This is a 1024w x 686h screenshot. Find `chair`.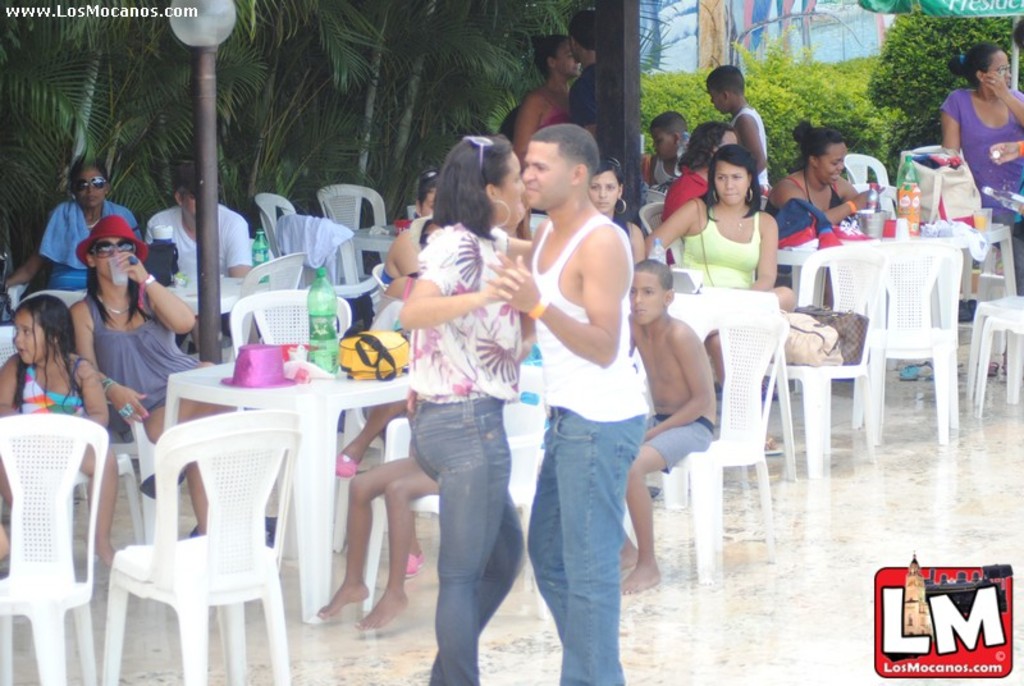
Bounding box: (219,288,358,548).
